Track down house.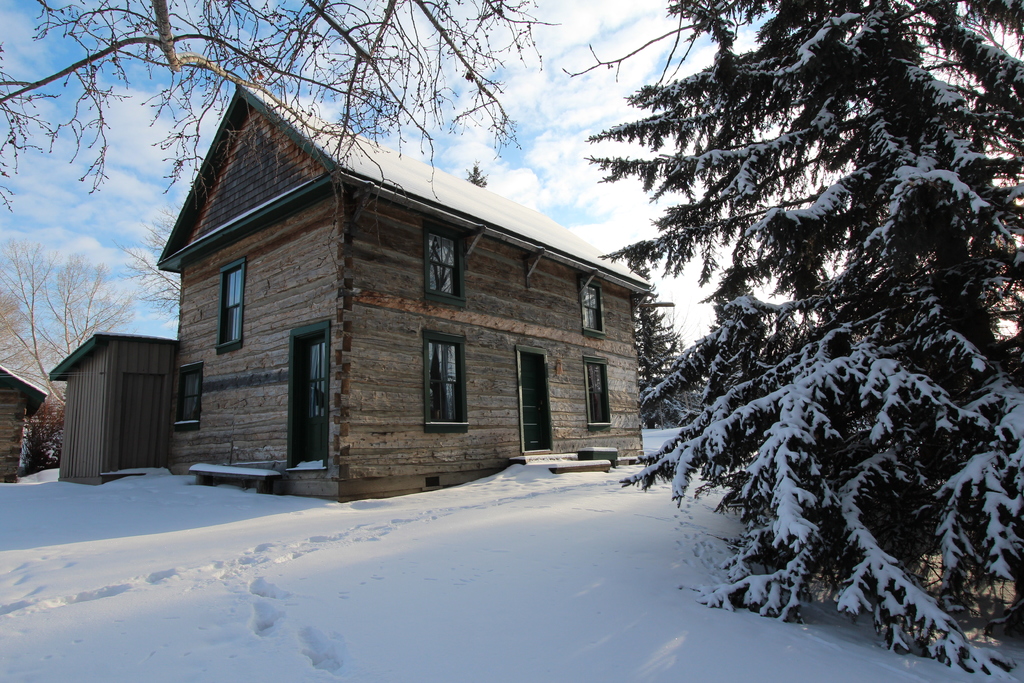
Tracked to (left=50, top=84, right=659, bottom=501).
